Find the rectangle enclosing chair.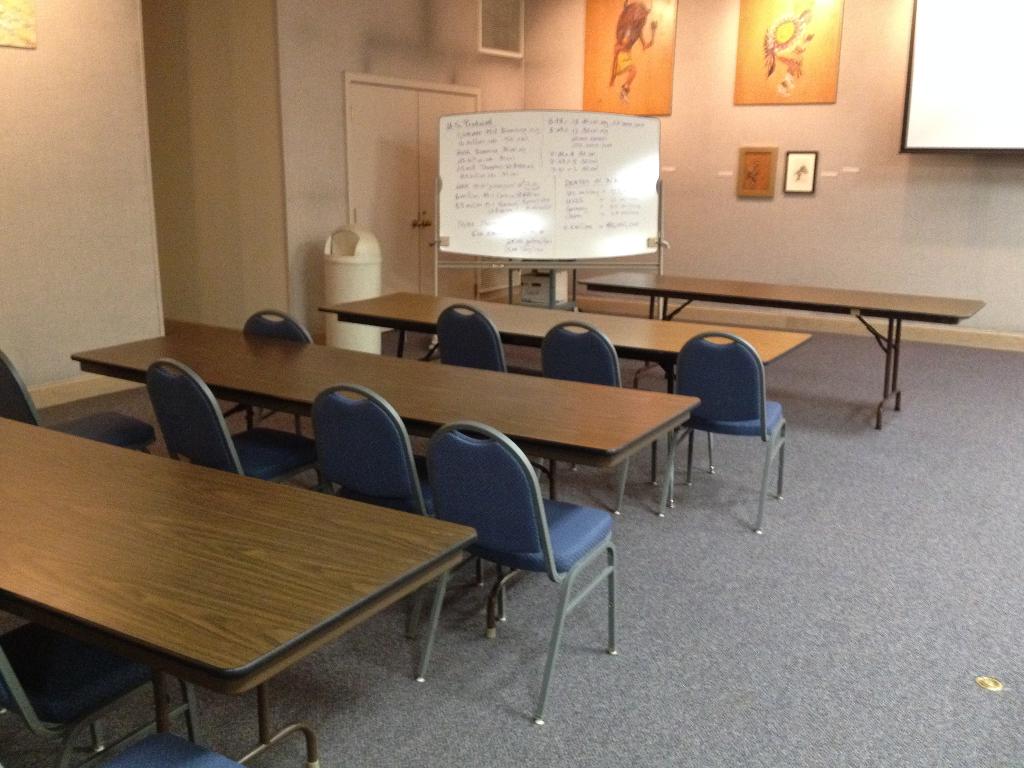
box(310, 383, 485, 639).
